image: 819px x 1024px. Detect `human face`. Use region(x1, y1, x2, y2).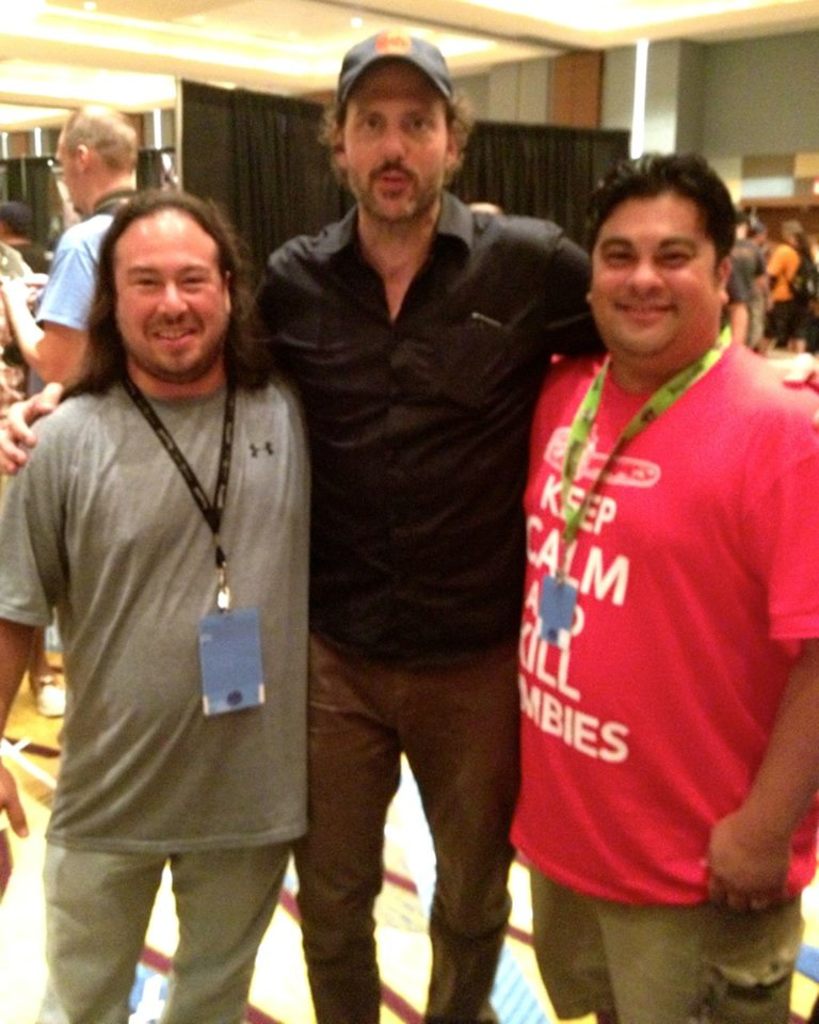
region(334, 54, 448, 212).
